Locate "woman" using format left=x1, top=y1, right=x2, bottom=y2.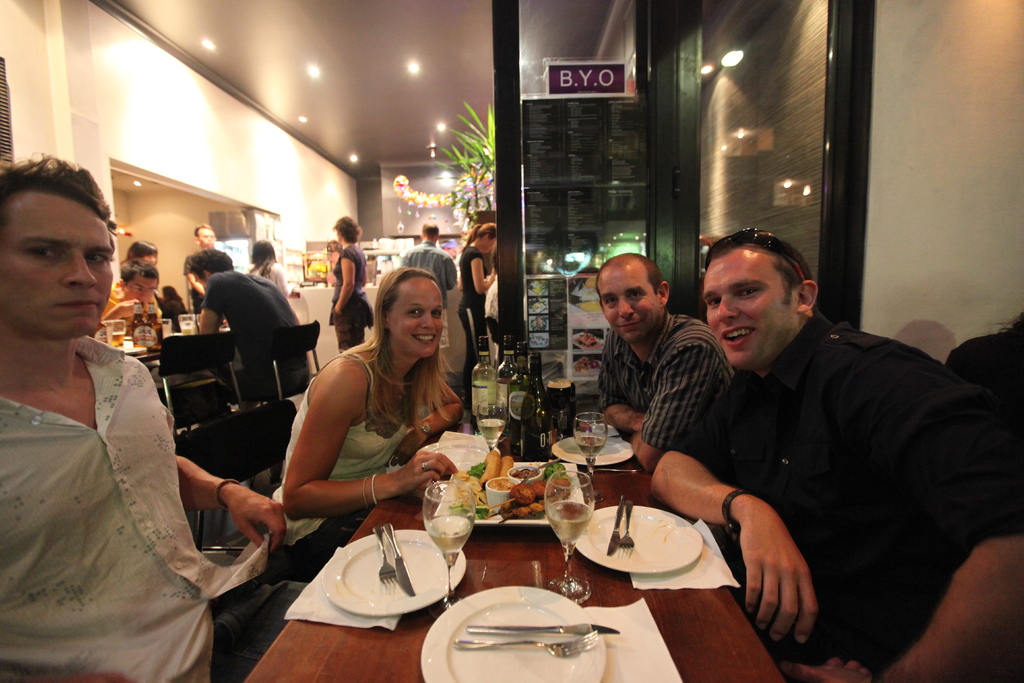
left=163, top=284, right=189, bottom=337.
